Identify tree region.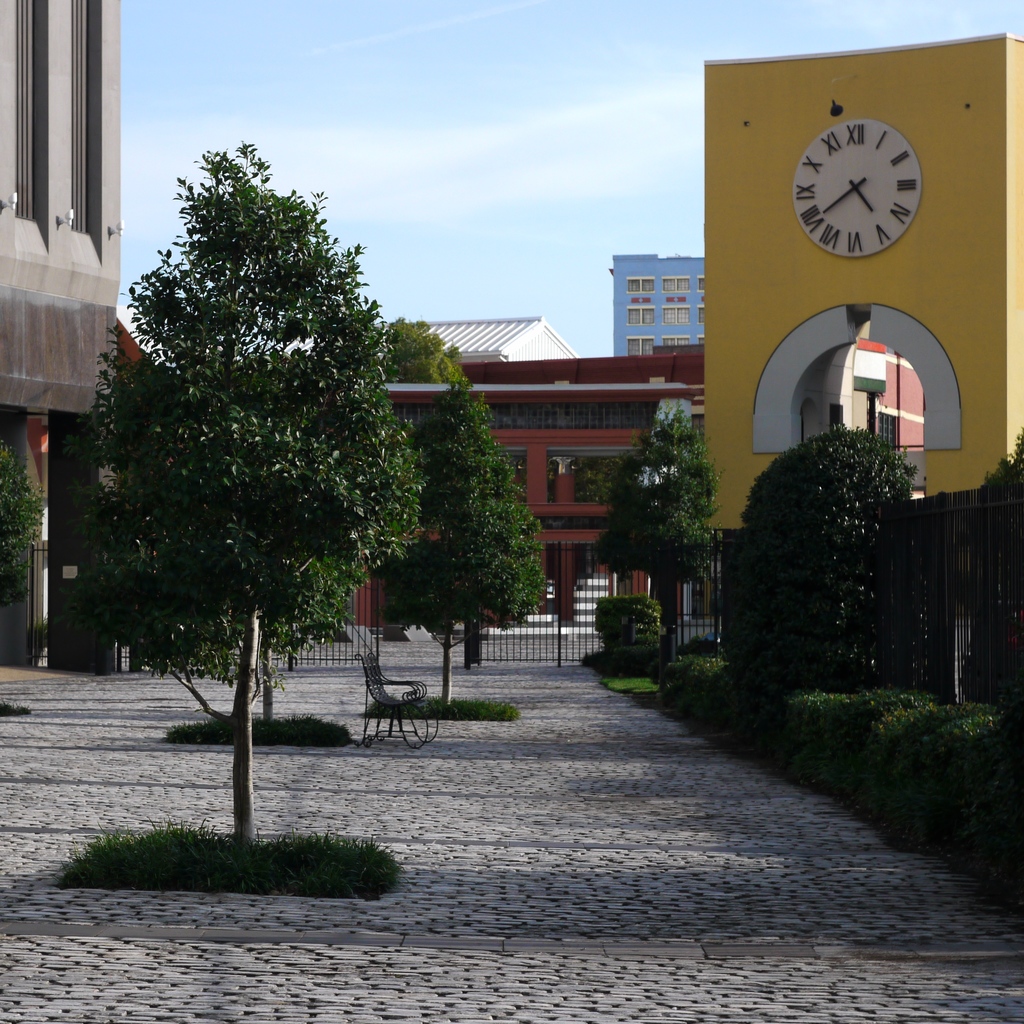
Region: 447, 395, 1023, 799.
